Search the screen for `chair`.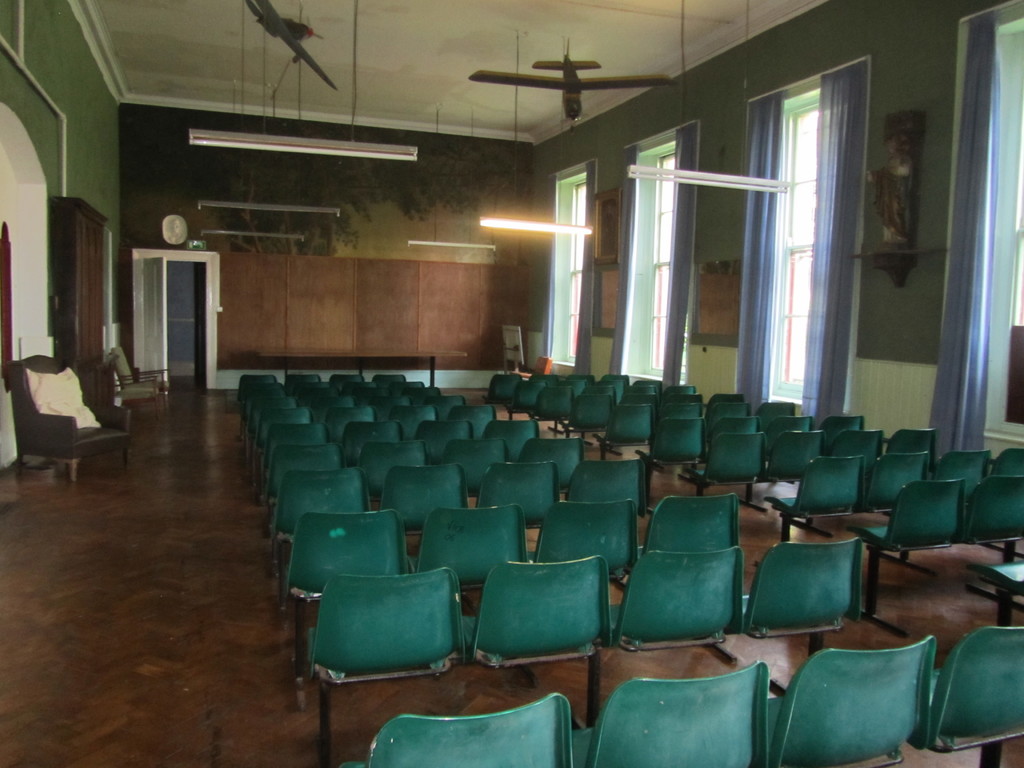
Found at {"left": 244, "top": 386, "right": 291, "bottom": 470}.
